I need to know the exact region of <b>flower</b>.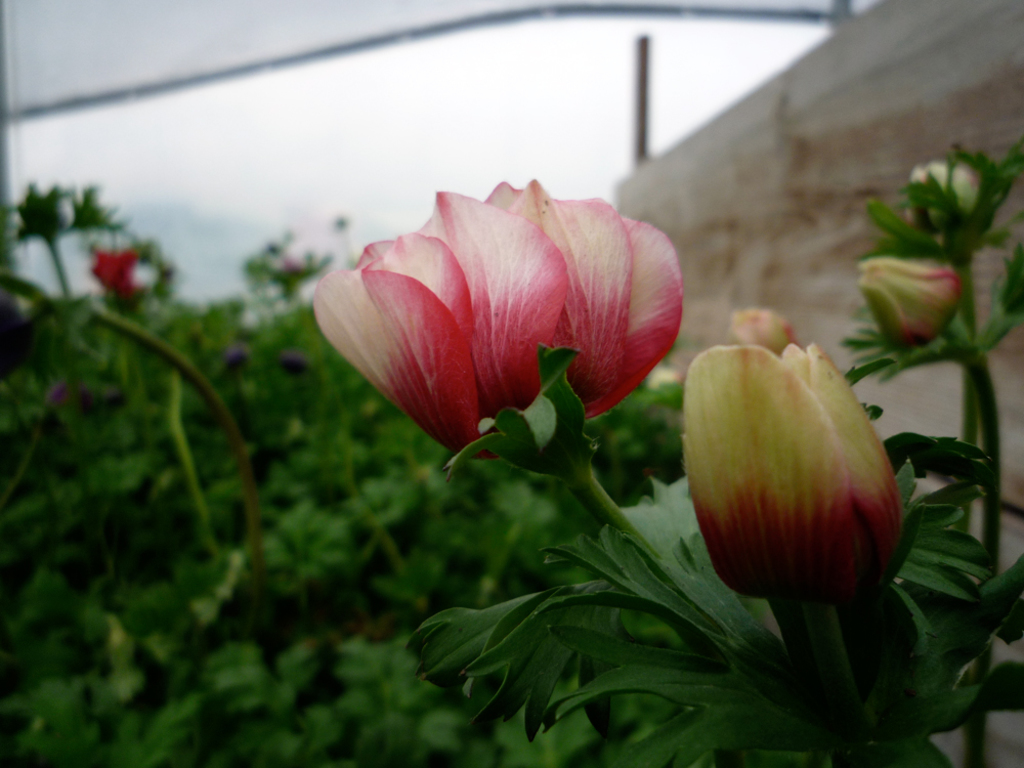
Region: x1=862 y1=253 x2=966 y2=355.
